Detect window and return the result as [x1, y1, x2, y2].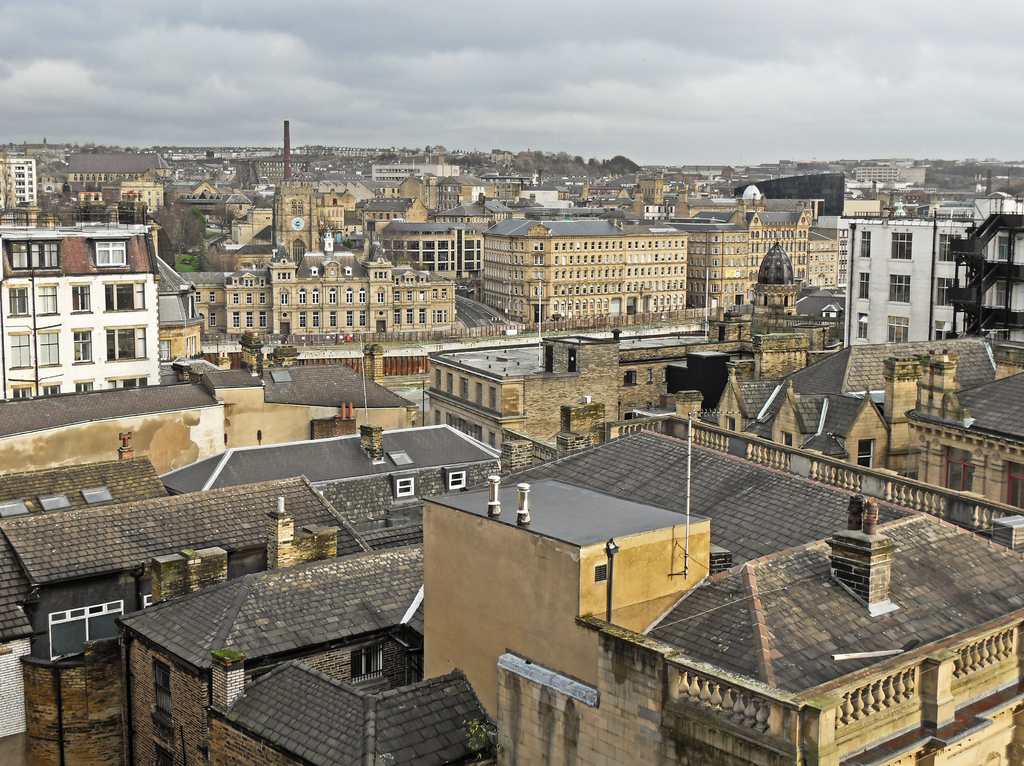
[646, 370, 652, 386].
